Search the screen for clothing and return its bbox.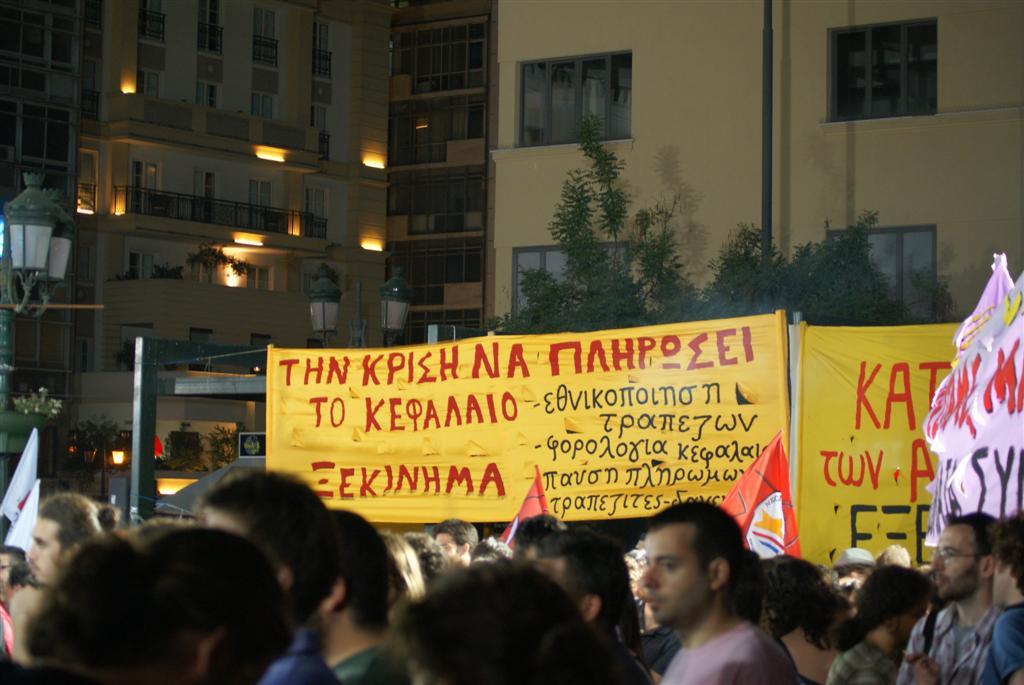
Found: (x1=889, y1=601, x2=1016, y2=684).
